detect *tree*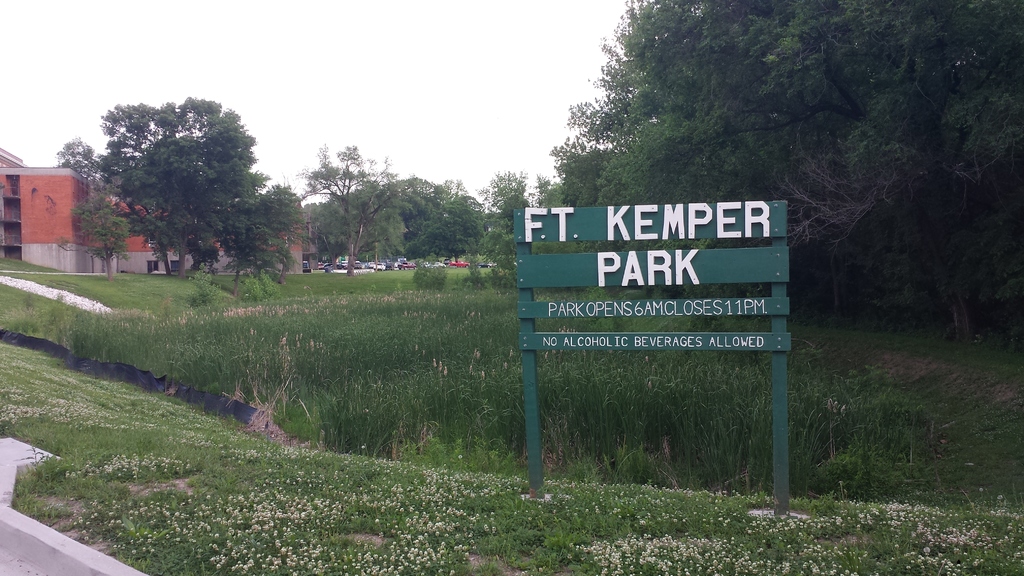
[left=303, top=141, right=416, bottom=276]
